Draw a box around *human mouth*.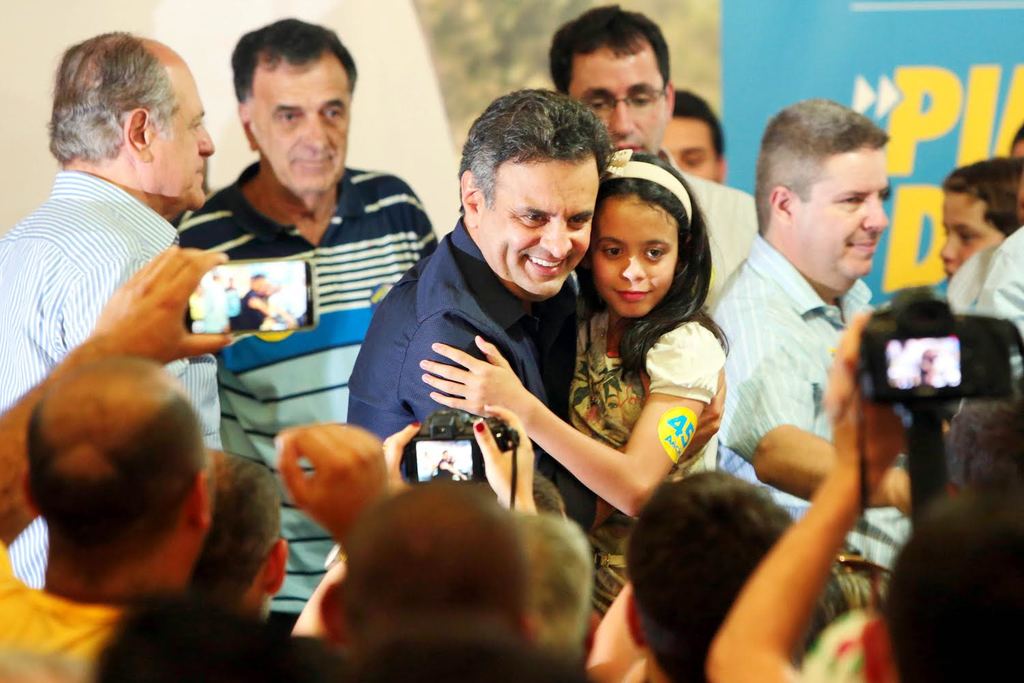
521 253 569 266.
